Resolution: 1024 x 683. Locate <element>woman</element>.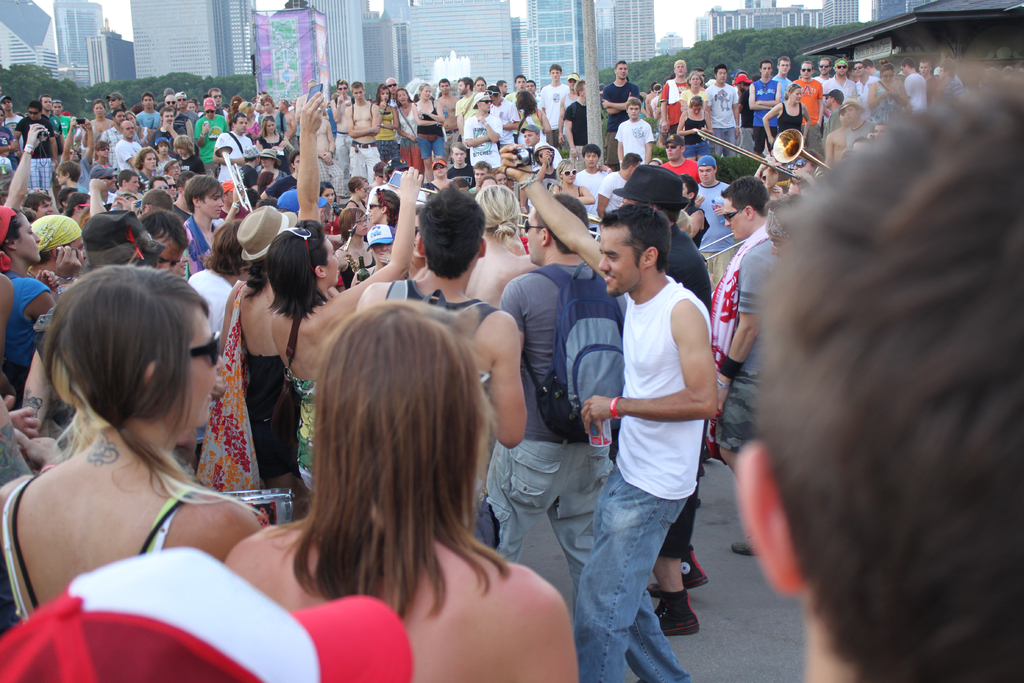
locate(132, 148, 159, 192).
